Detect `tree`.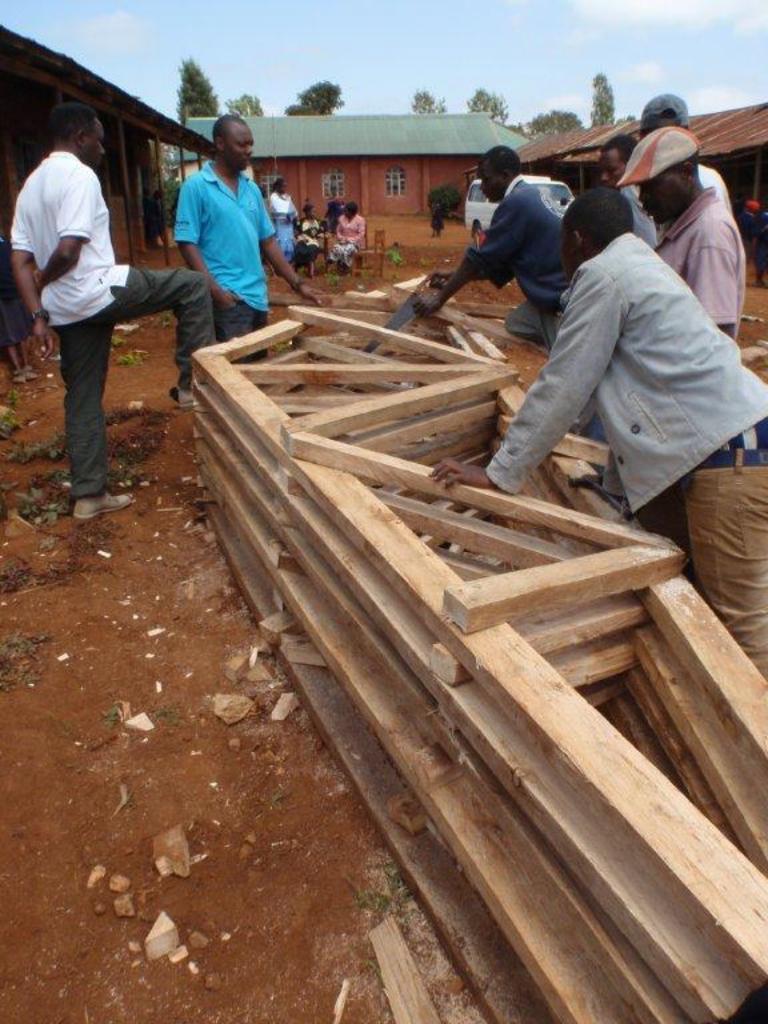
Detected at x1=401 y1=85 x2=447 y2=116.
